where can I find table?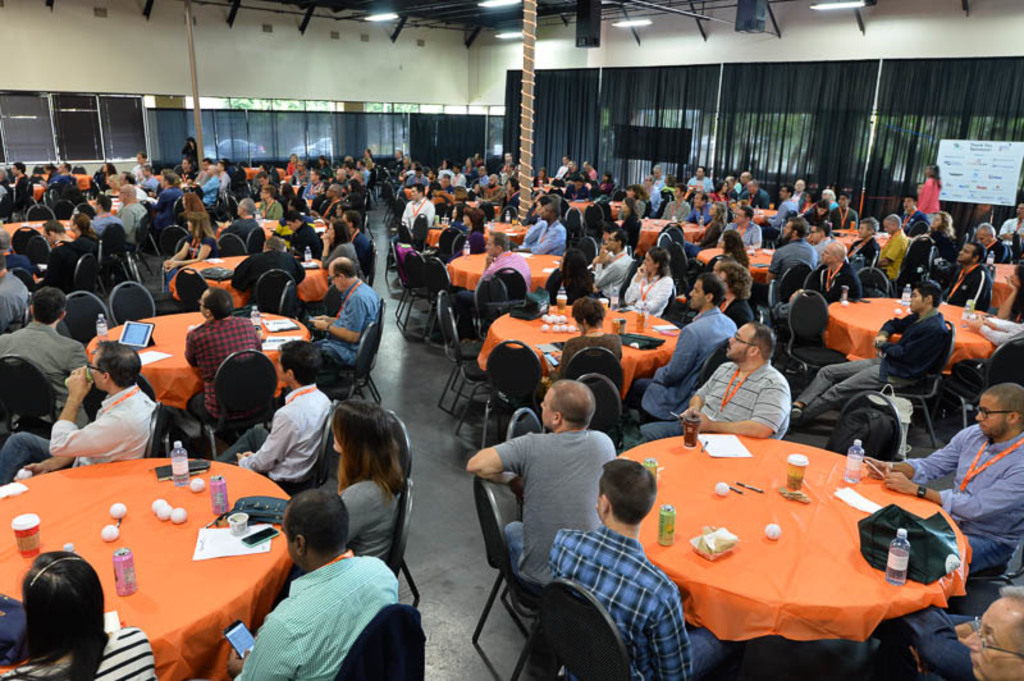
You can find it at {"left": 86, "top": 305, "right": 320, "bottom": 413}.
